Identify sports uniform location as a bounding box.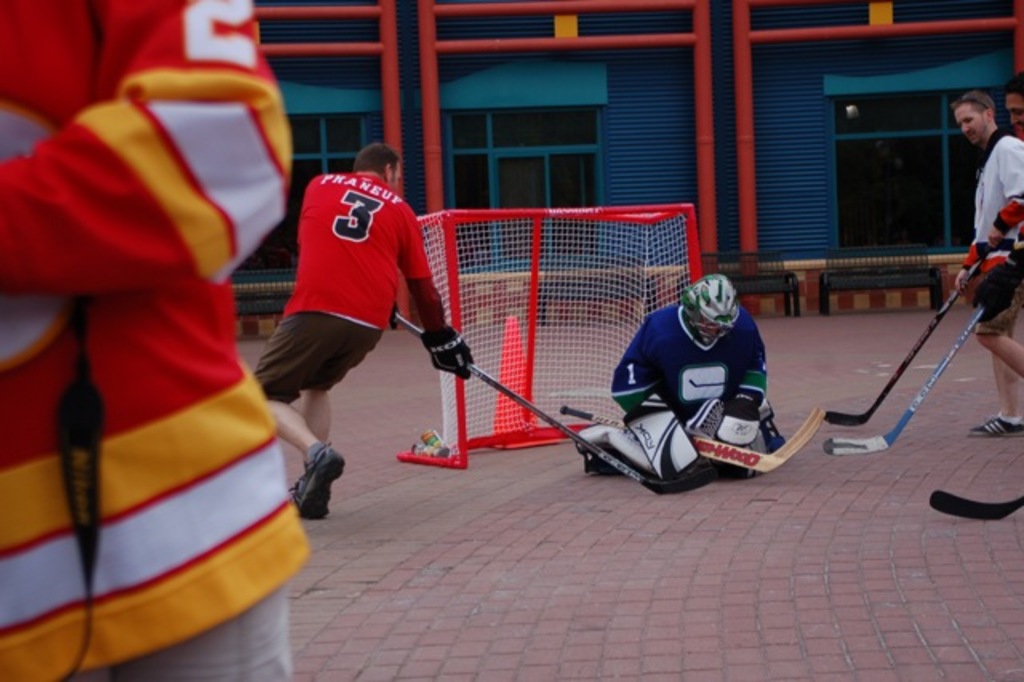
950:130:1022:442.
